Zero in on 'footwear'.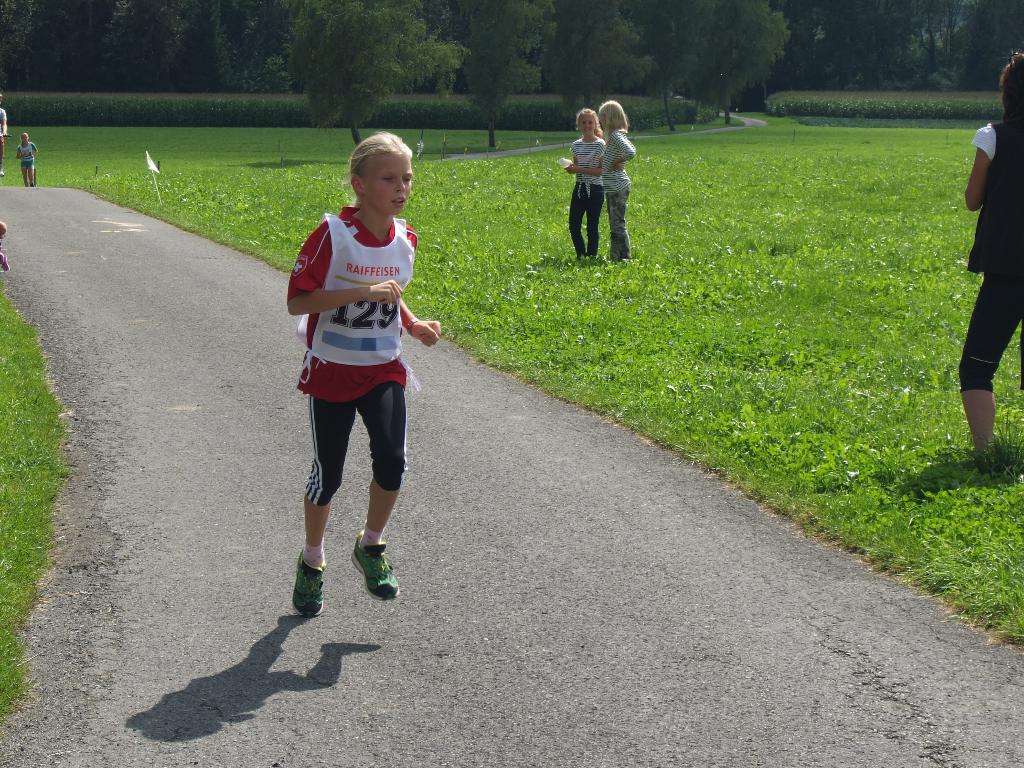
Zeroed in: 291:550:325:614.
